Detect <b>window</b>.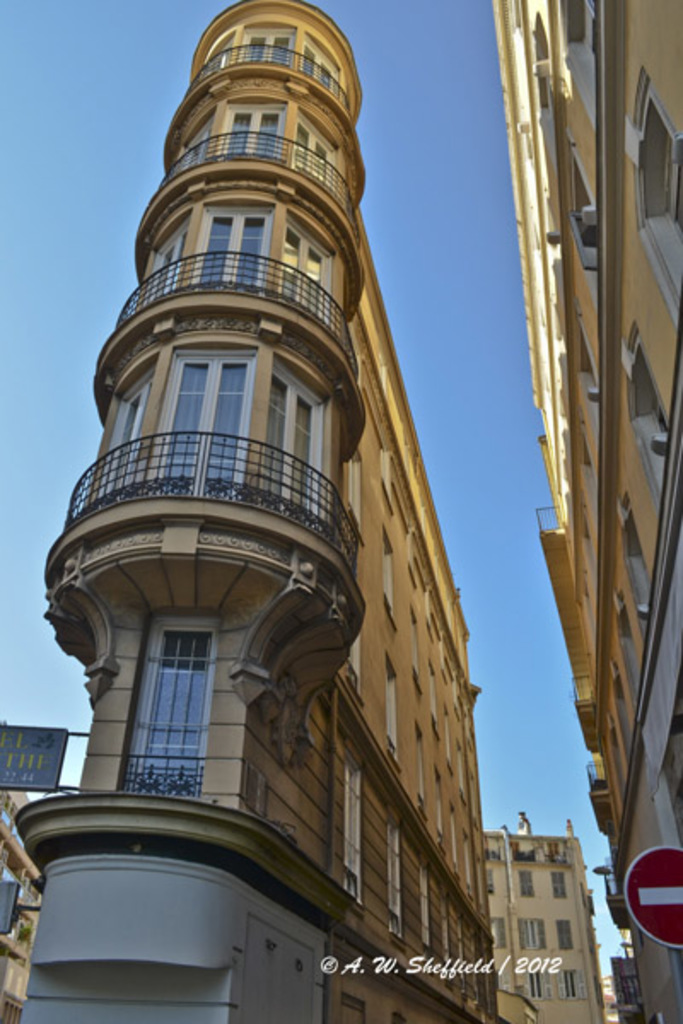
Detected at <box>633,314,669,502</box>.
